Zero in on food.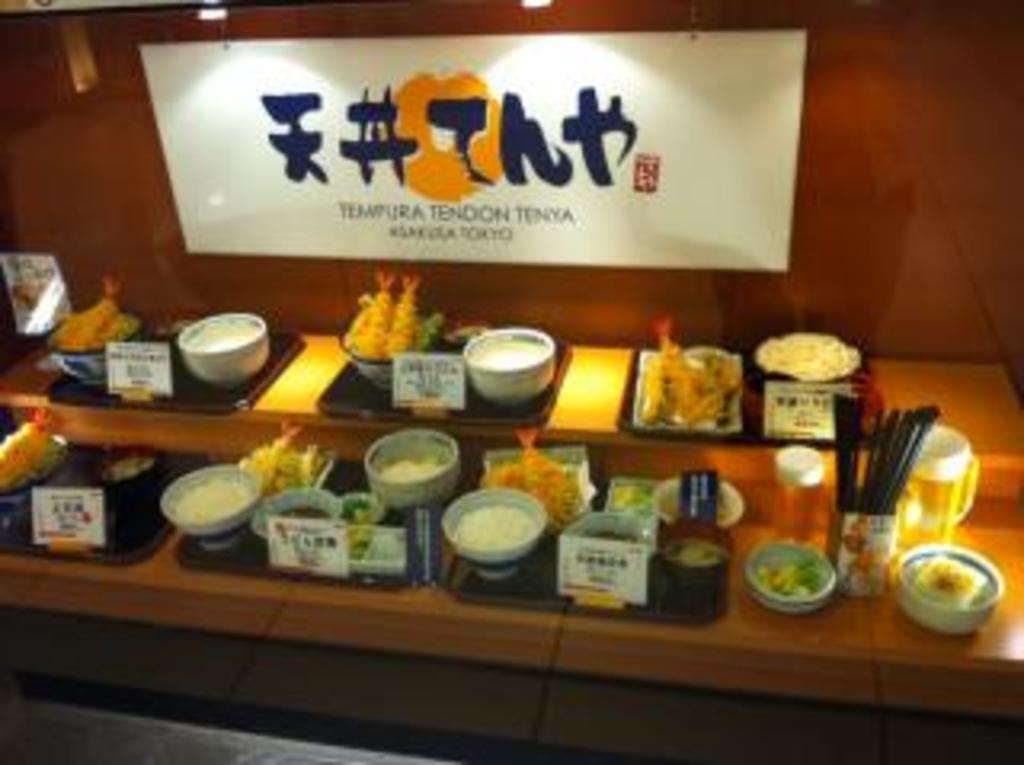
Zeroed in: <bbox>378, 451, 445, 487</bbox>.
